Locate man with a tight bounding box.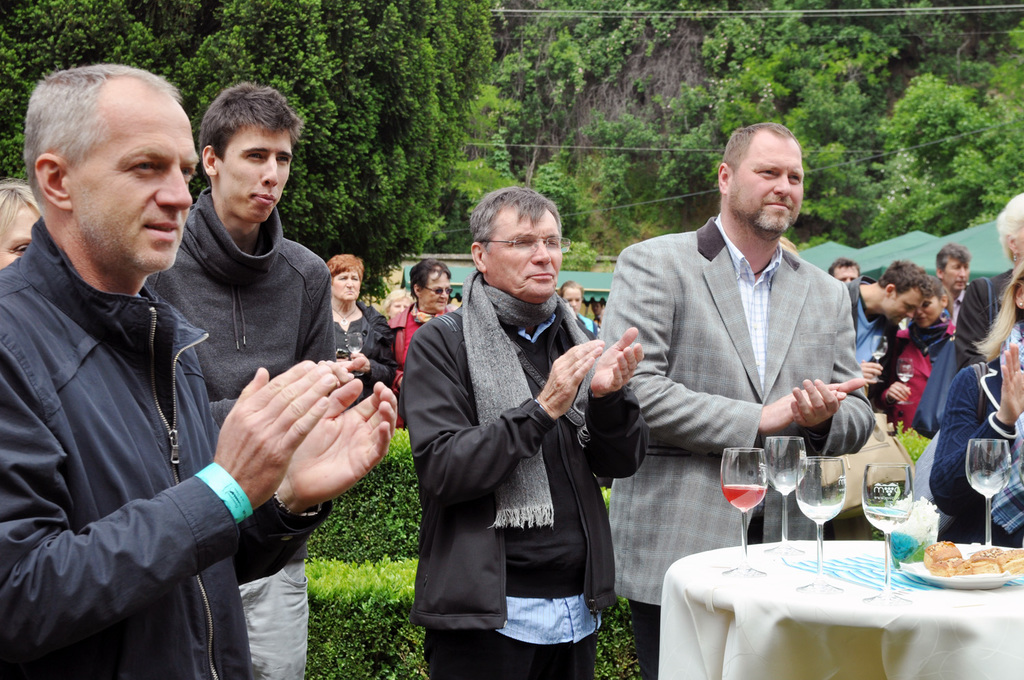
pyautogui.locateOnScreen(403, 187, 648, 679).
